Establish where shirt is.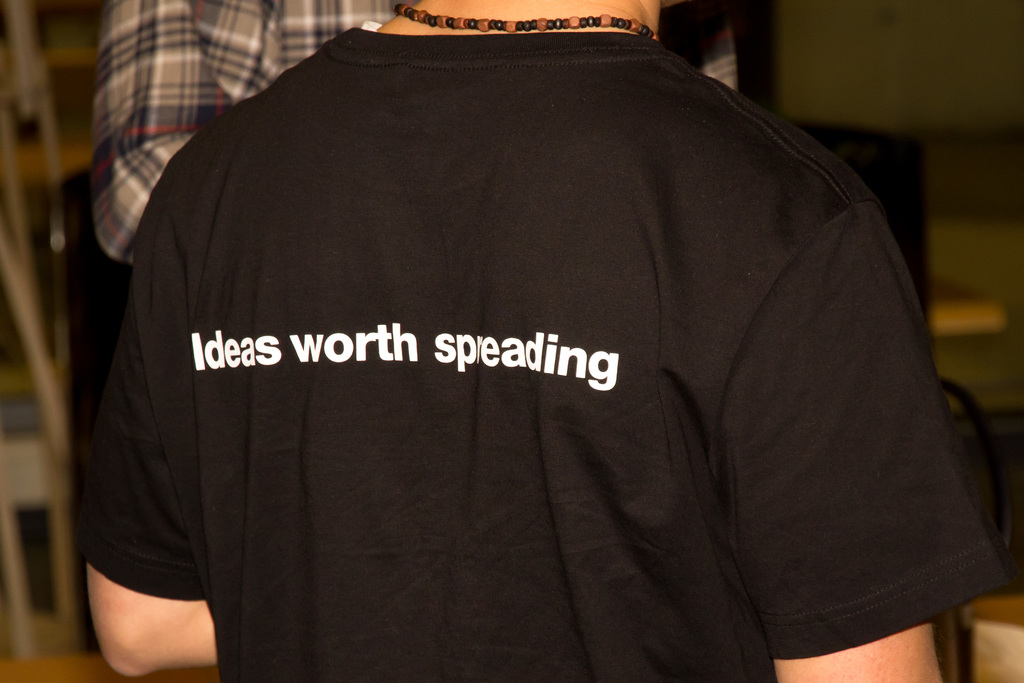
Established at bbox=(88, 0, 420, 263).
